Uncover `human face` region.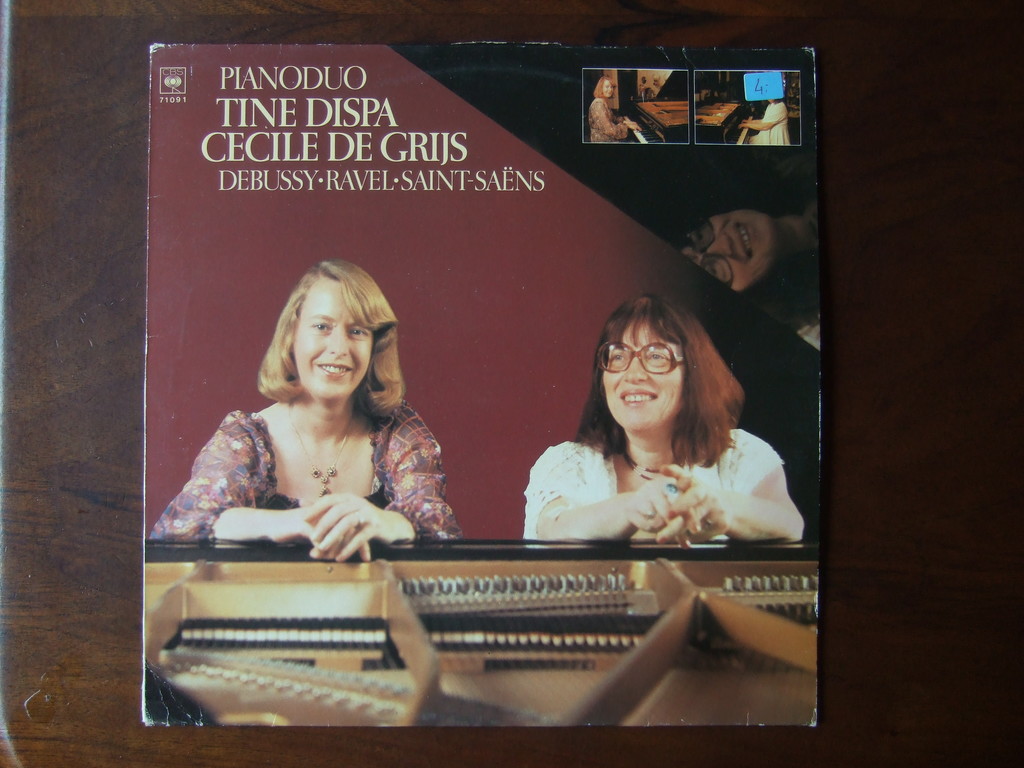
Uncovered: pyautogui.locateOnScreen(598, 312, 692, 433).
